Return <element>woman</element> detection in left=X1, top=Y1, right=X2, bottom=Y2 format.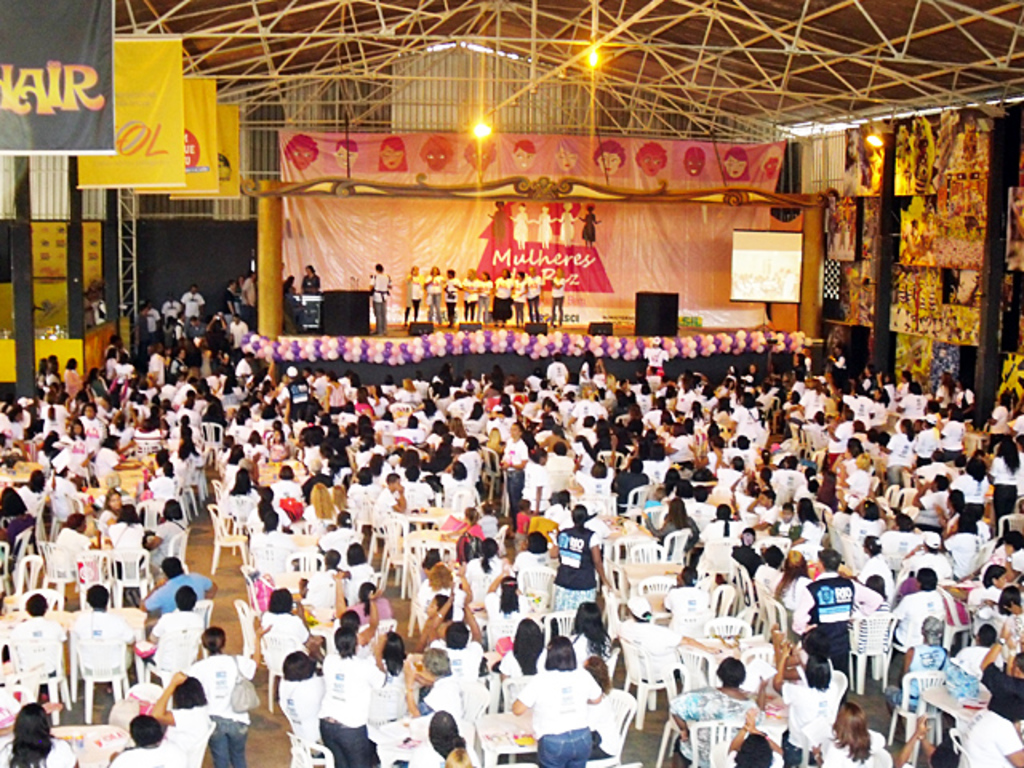
left=370, top=629, right=398, bottom=667.
